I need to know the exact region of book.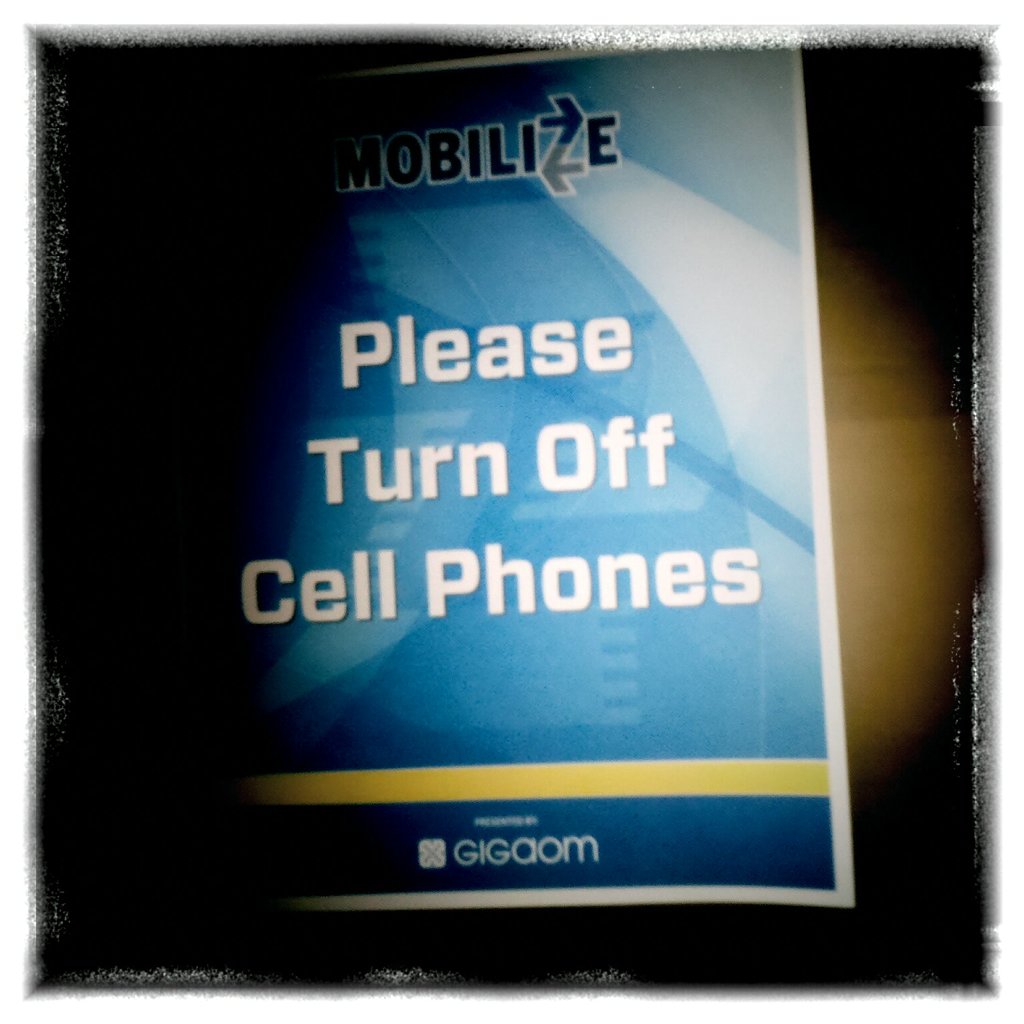
Region: box=[201, 85, 875, 941].
